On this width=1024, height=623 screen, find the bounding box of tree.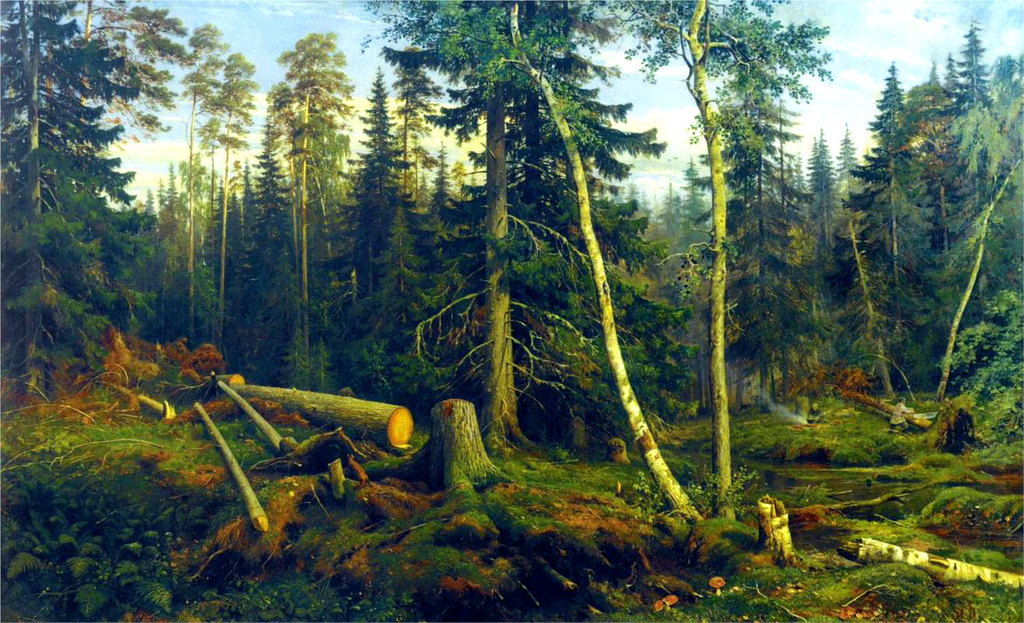
Bounding box: [765,127,789,224].
